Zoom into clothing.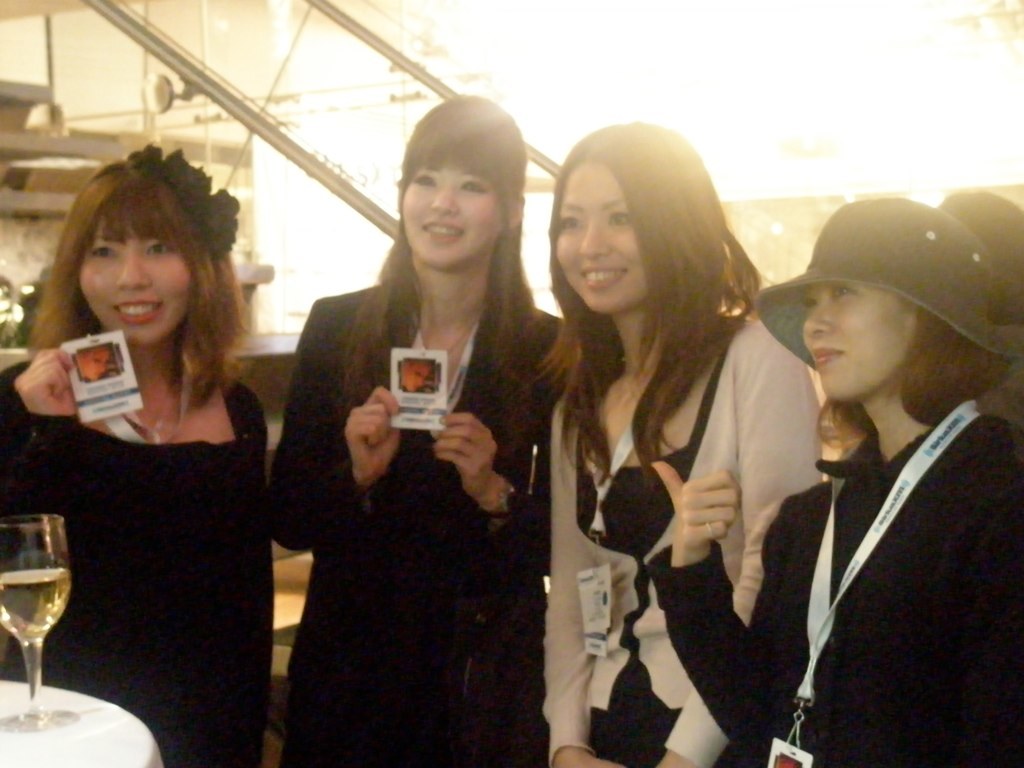
Zoom target: 0 360 273 767.
